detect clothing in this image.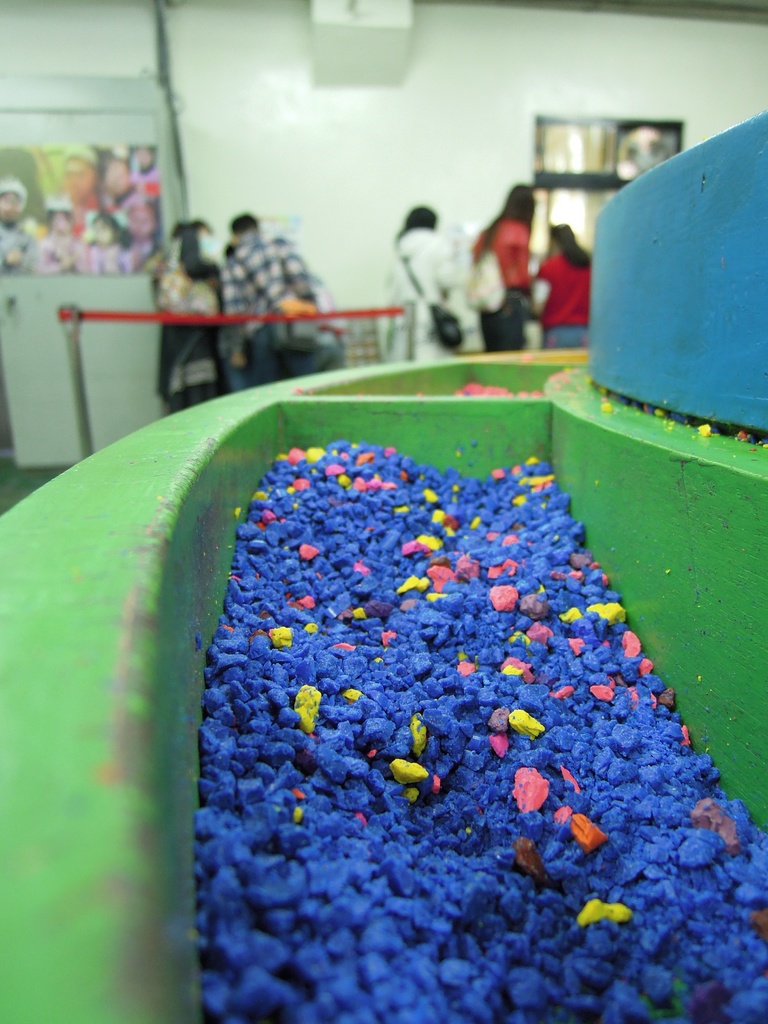
Detection: x1=97 y1=184 x2=148 y2=209.
